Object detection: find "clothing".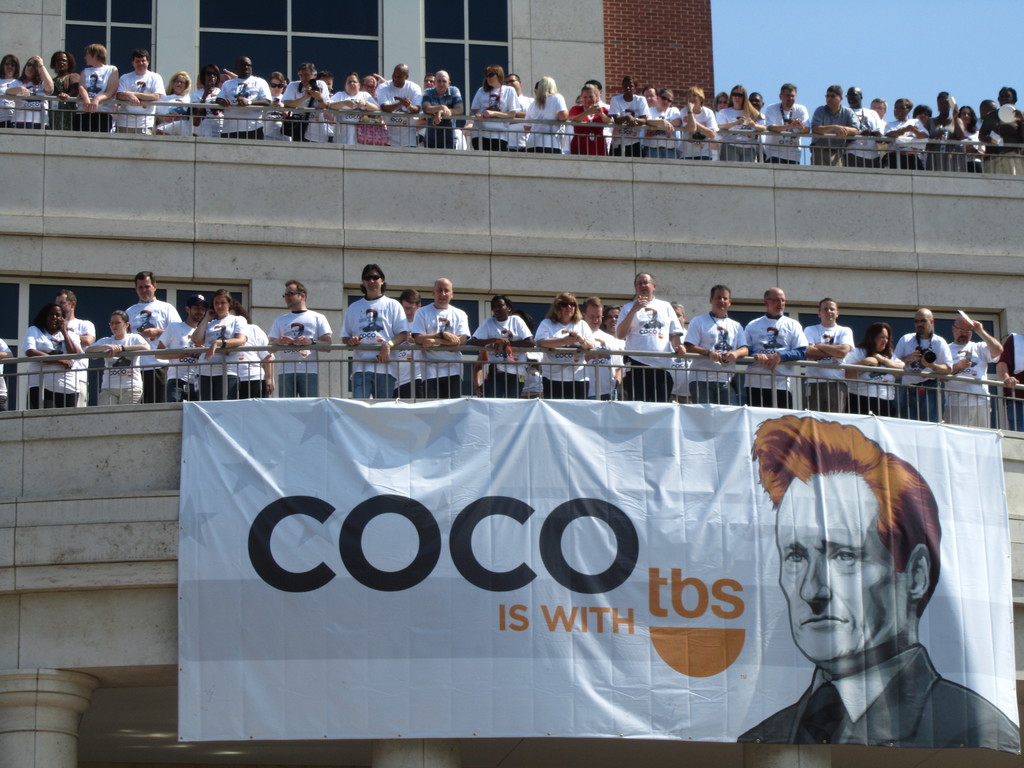
{"x1": 716, "y1": 107, "x2": 767, "y2": 161}.
